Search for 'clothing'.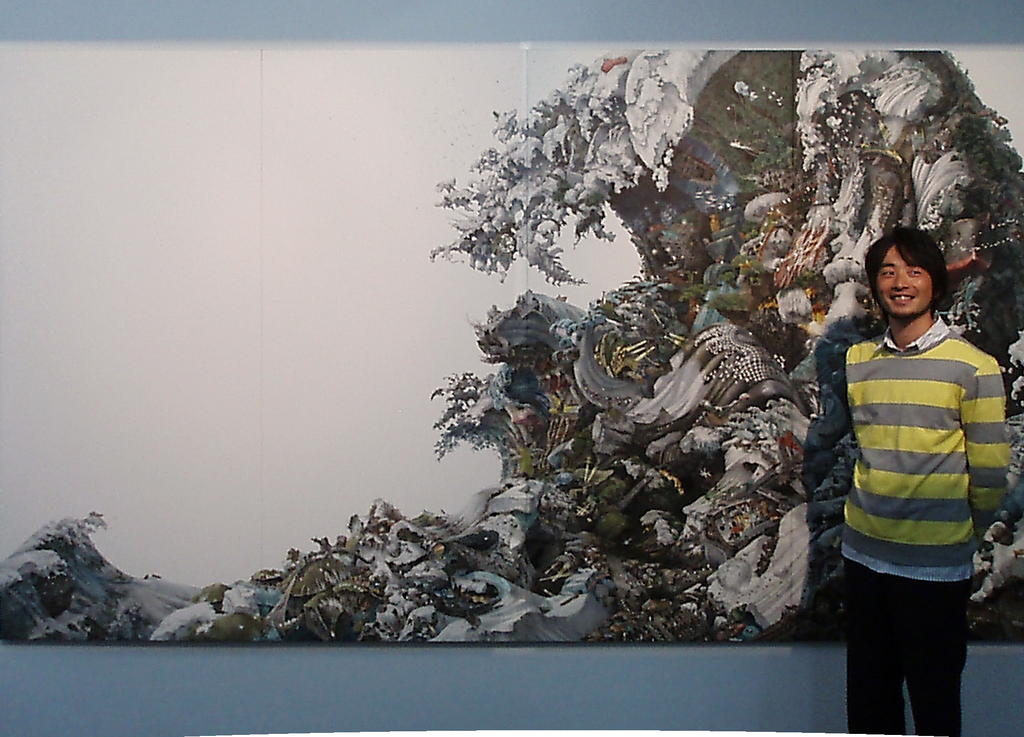
Found at <bbox>842, 315, 1007, 731</bbox>.
